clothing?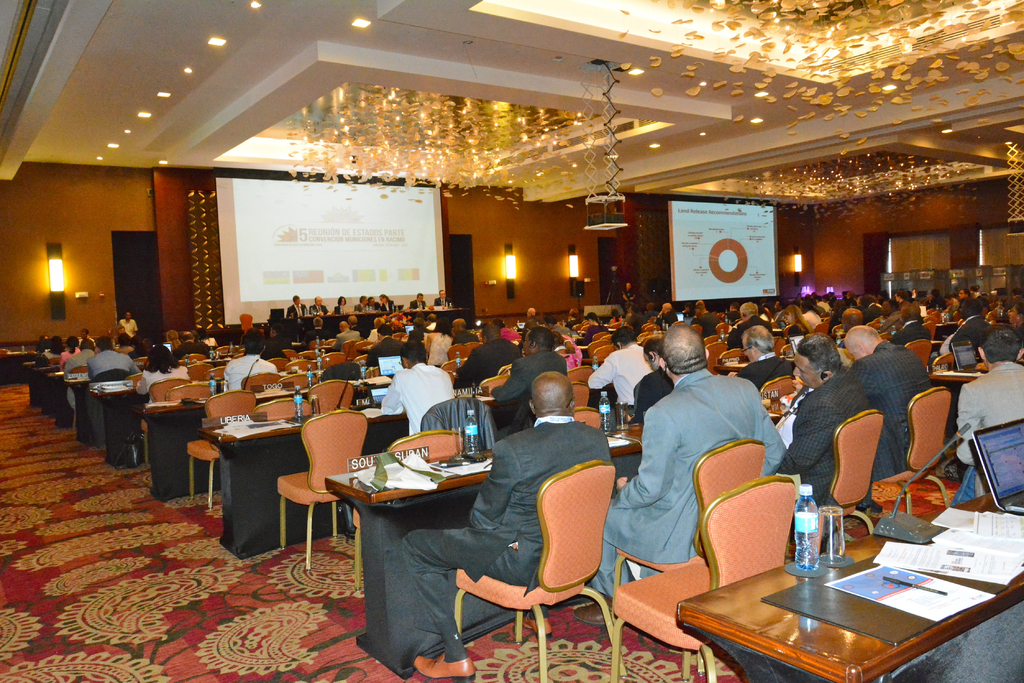
l=773, t=368, r=908, b=542
